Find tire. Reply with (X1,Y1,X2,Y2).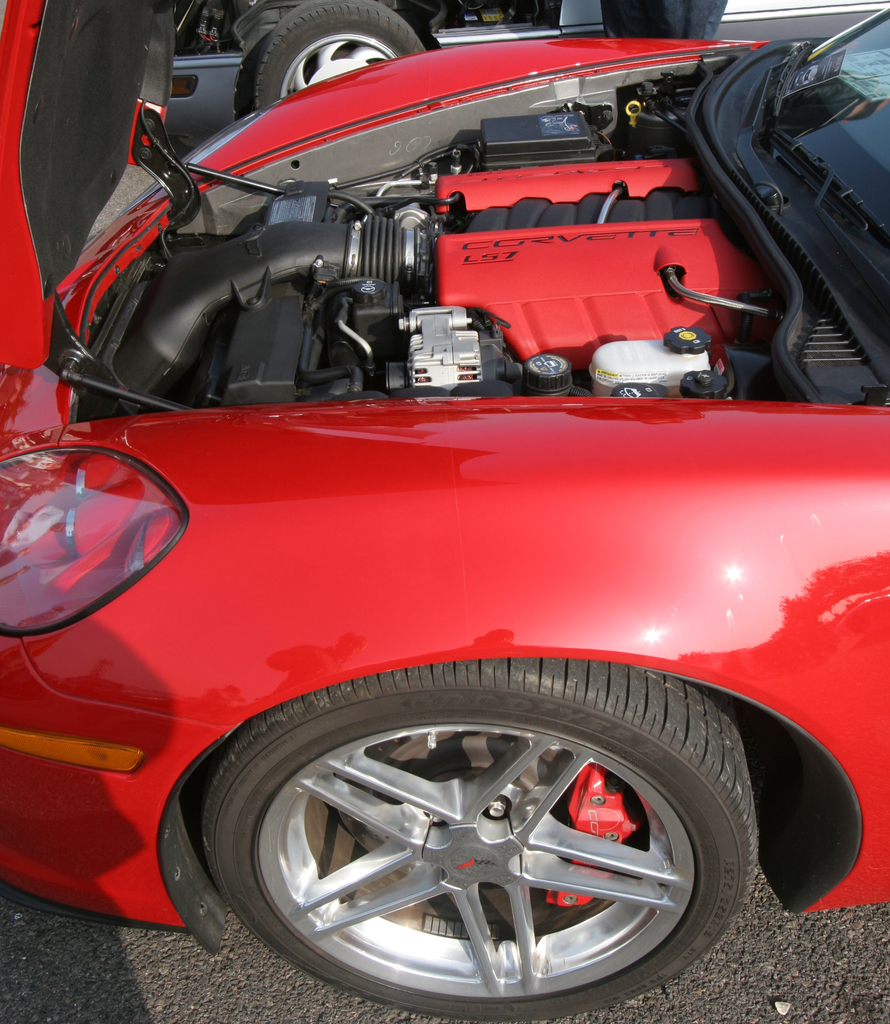
(206,657,758,1023).
